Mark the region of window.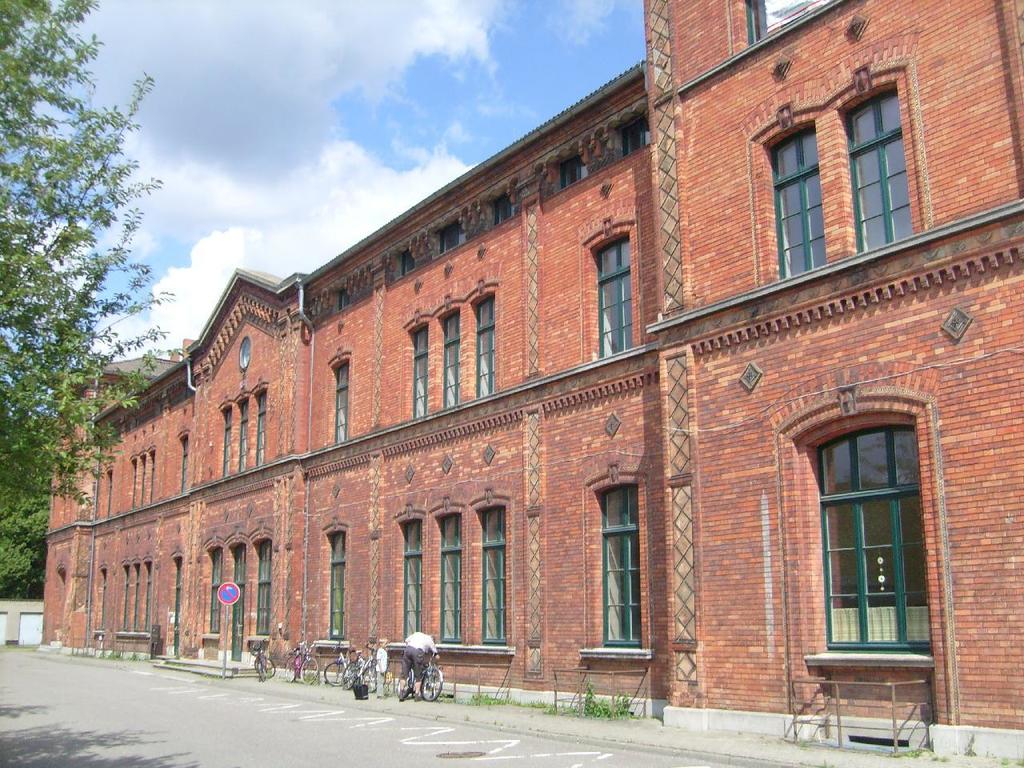
Region: 848/86/916/250.
